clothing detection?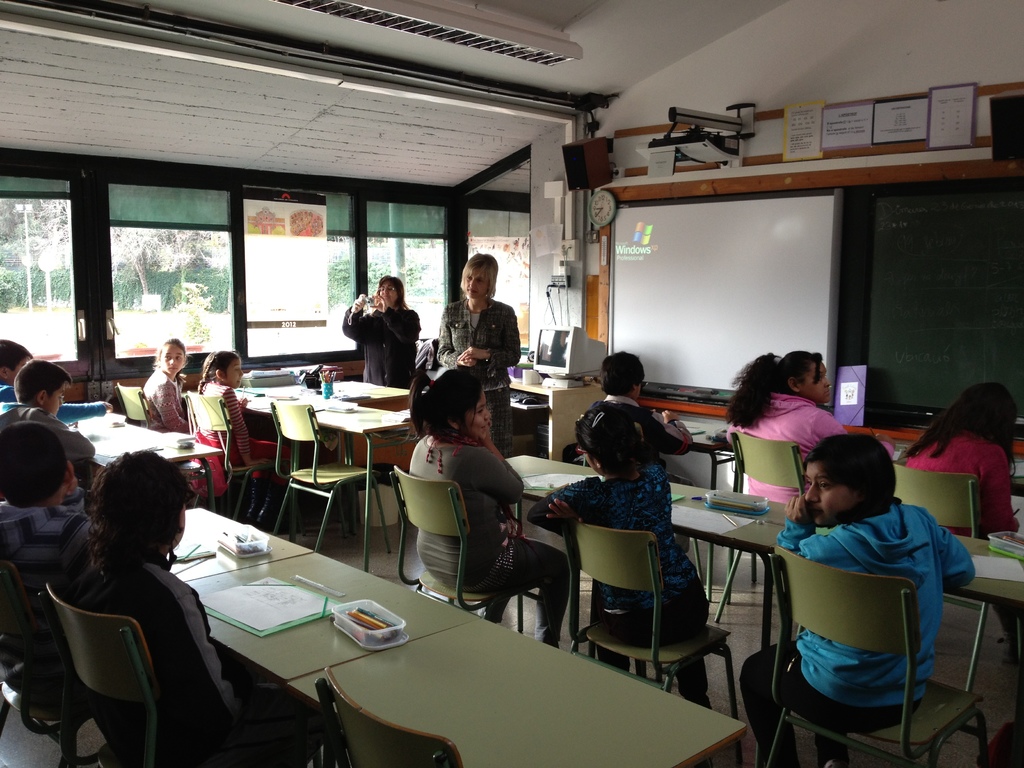
box=[0, 376, 17, 421]
